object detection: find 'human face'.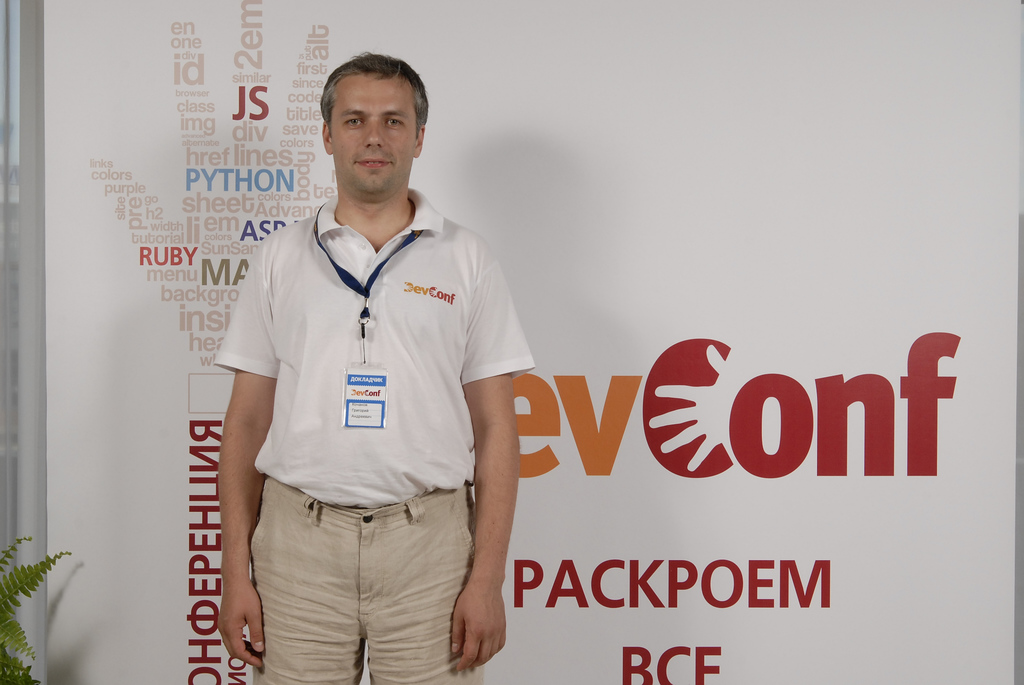
left=332, top=72, right=413, bottom=201.
